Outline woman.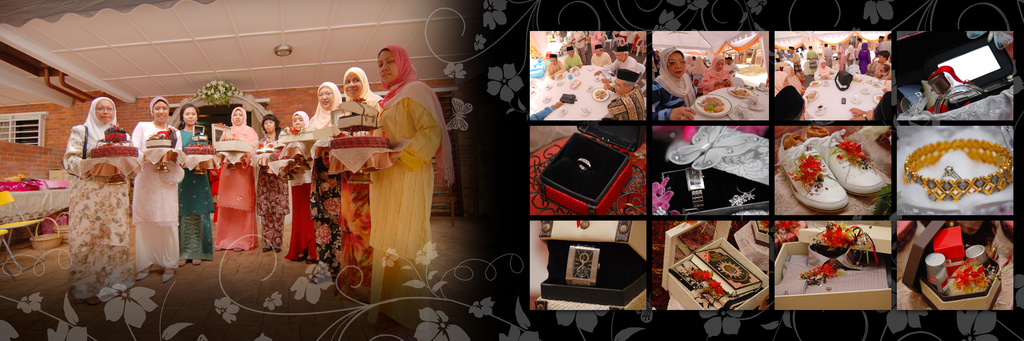
Outline: select_region(812, 55, 838, 80).
